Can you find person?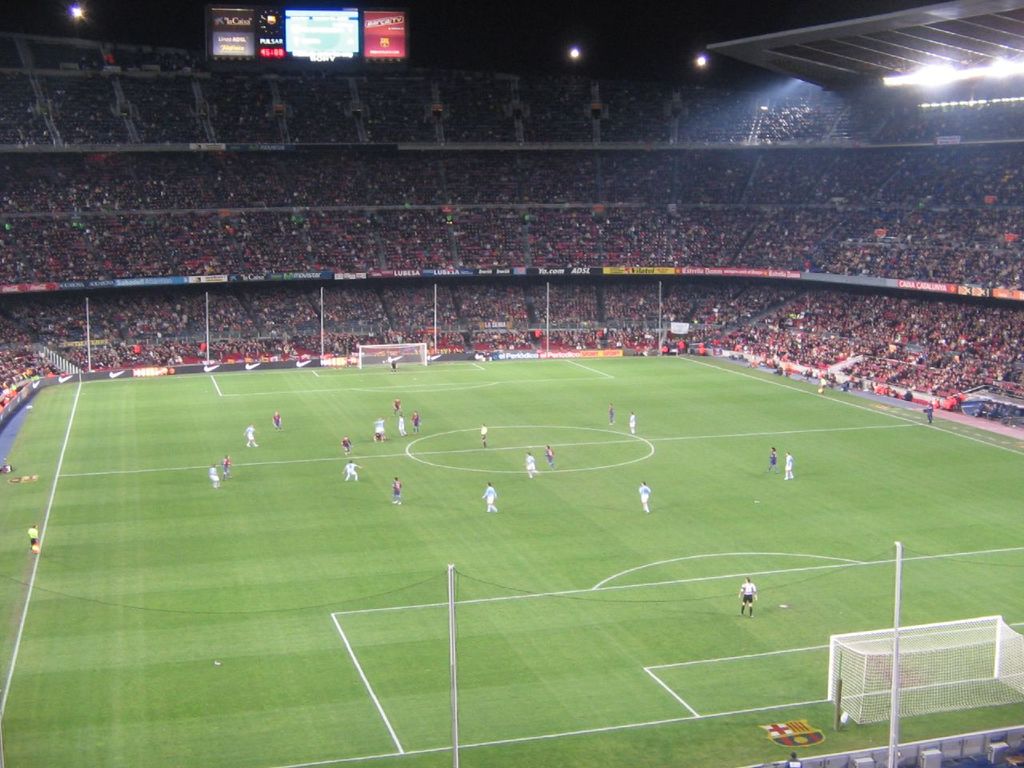
Yes, bounding box: box=[482, 486, 498, 512].
